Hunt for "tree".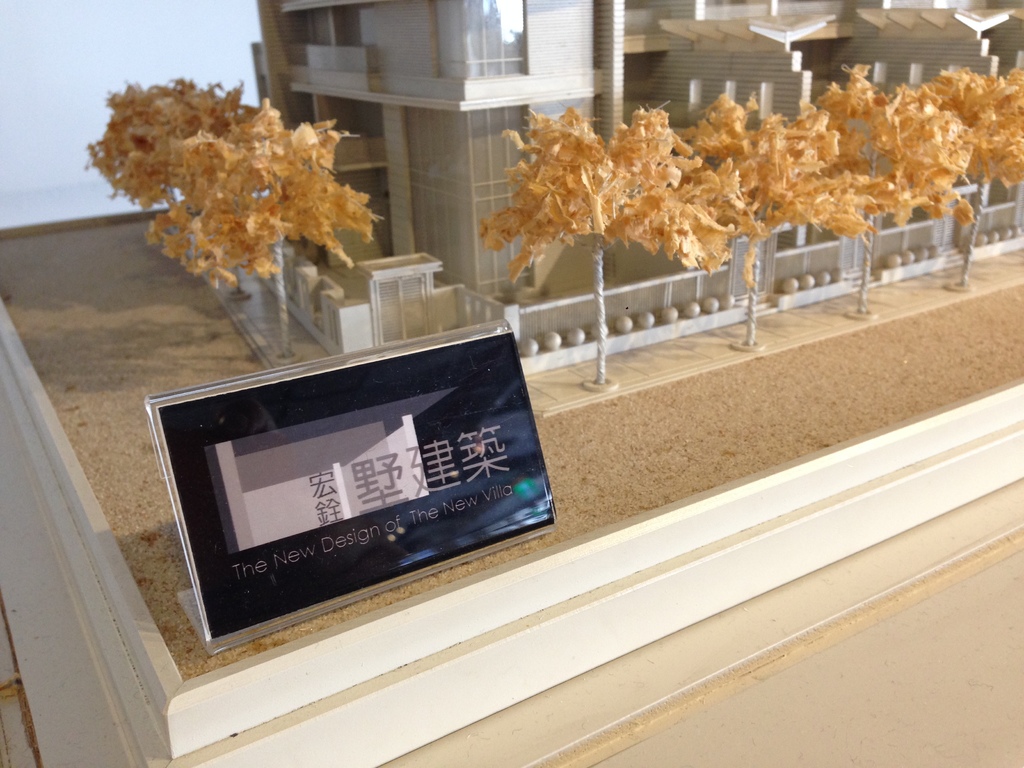
Hunted down at 88 78 388 355.
